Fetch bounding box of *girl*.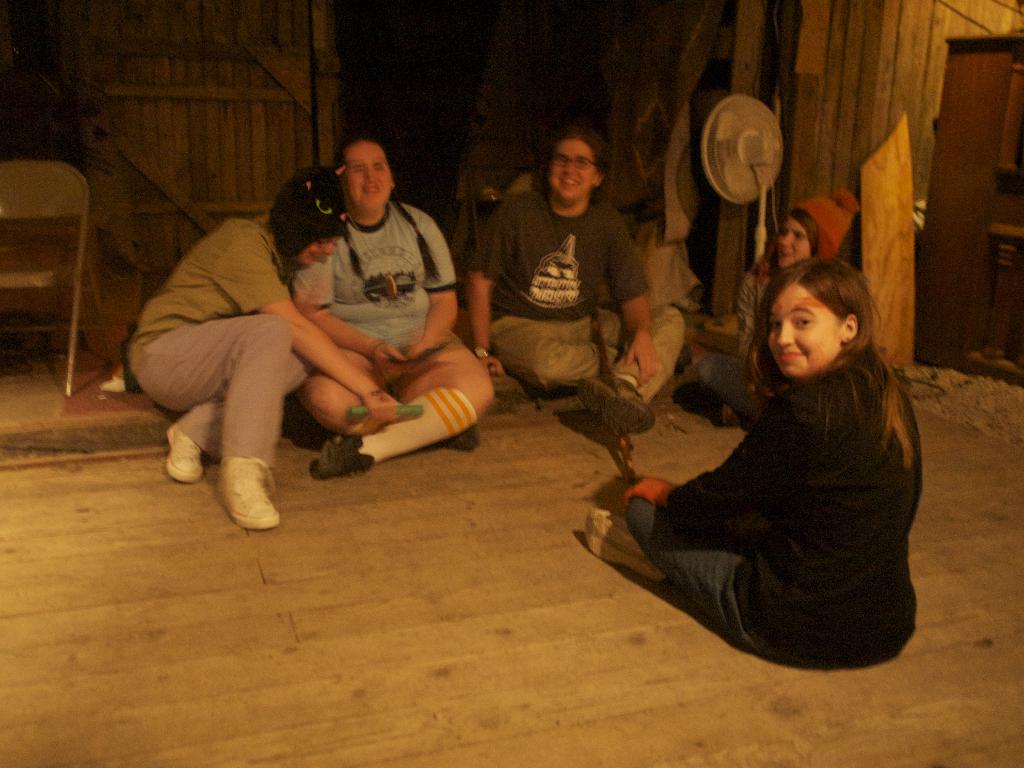
Bbox: {"x1": 582, "y1": 255, "x2": 923, "y2": 672}.
